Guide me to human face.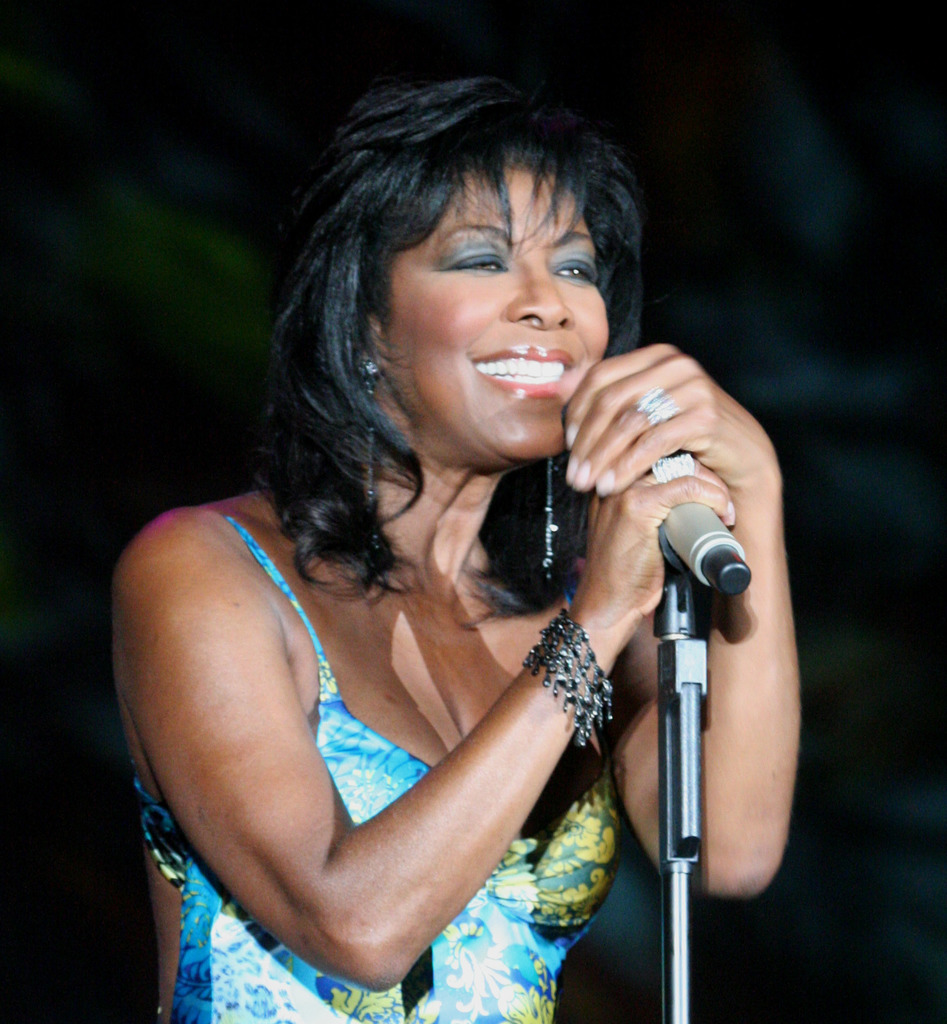
Guidance: select_region(389, 166, 611, 460).
